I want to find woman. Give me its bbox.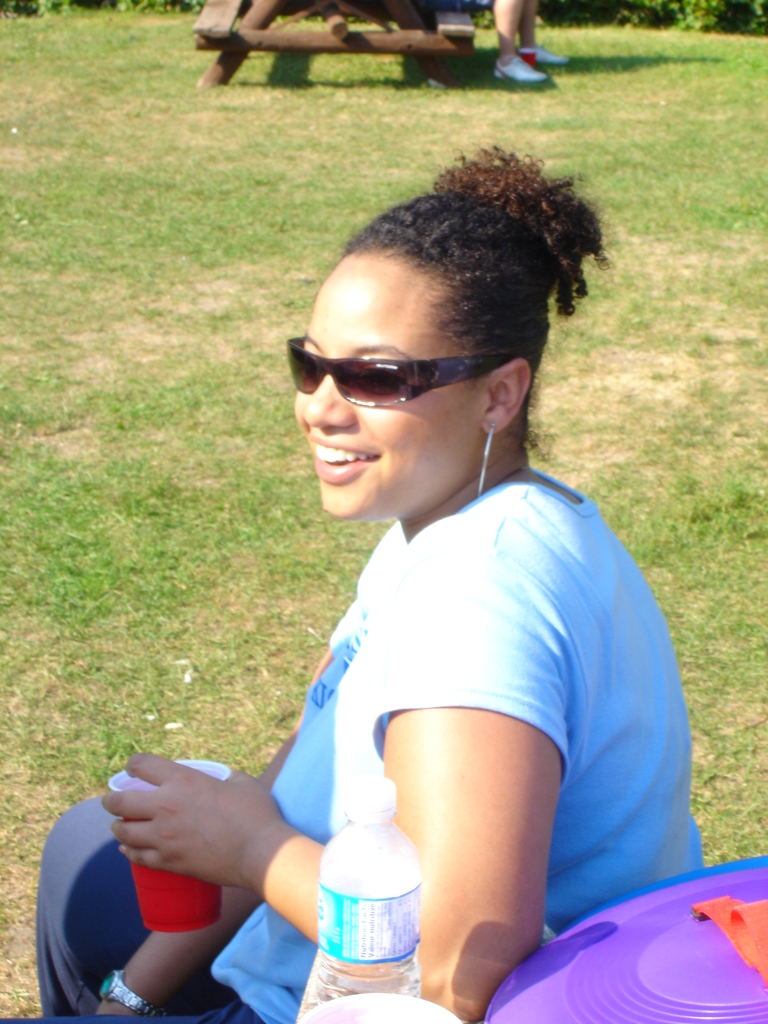
{"left": 206, "top": 145, "right": 692, "bottom": 1004}.
